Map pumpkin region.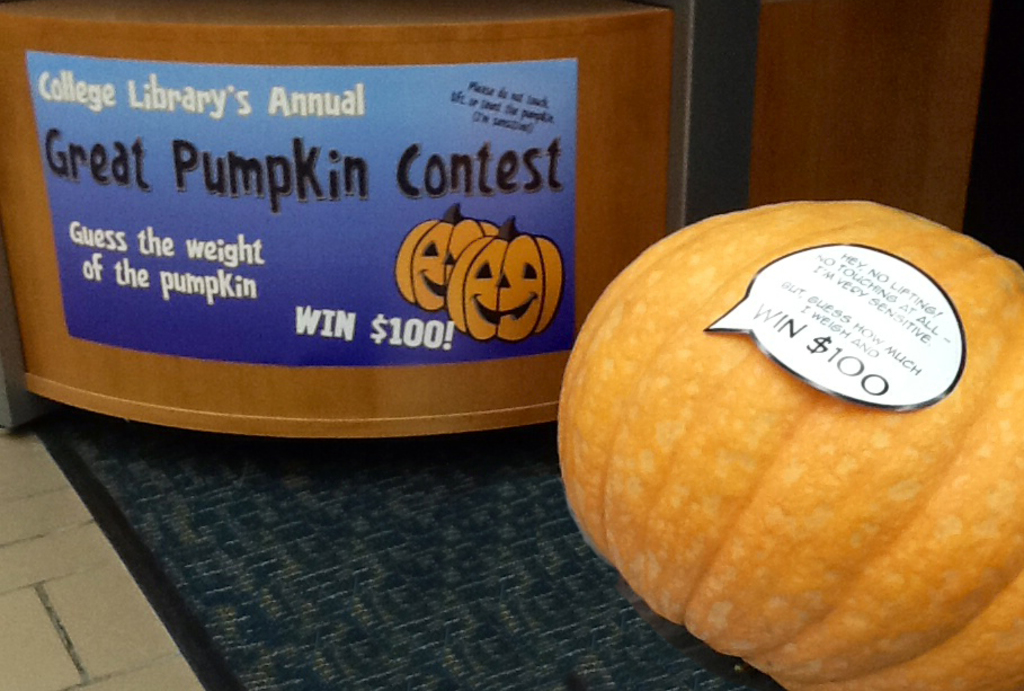
Mapped to locate(558, 197, 1023, 690).
